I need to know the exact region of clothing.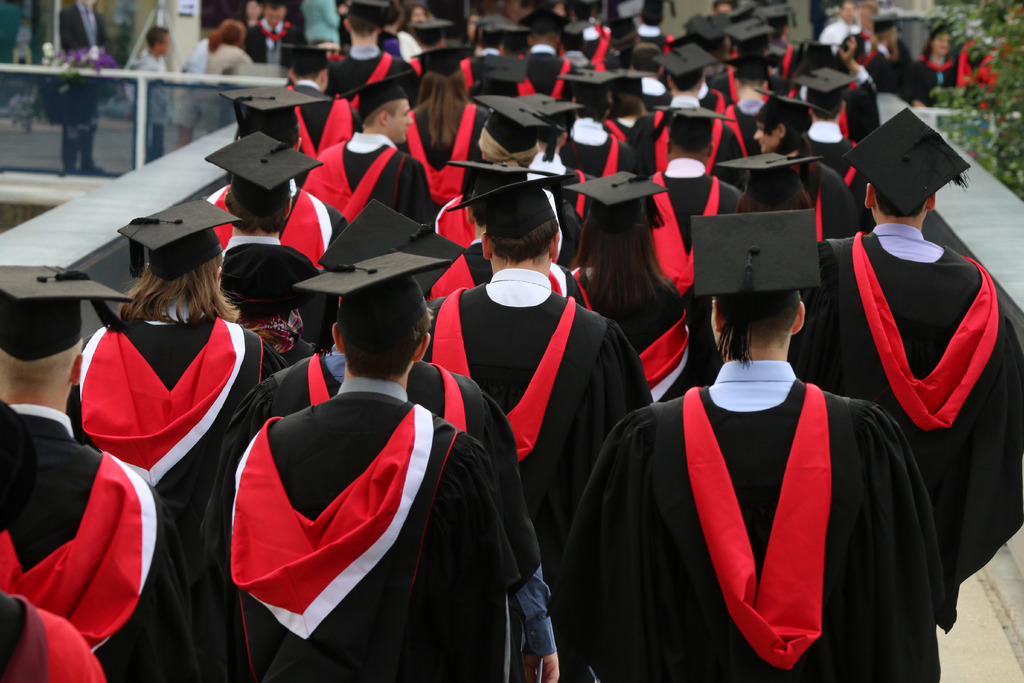
Region: left=401, top=89, right=488, bottom=192.
